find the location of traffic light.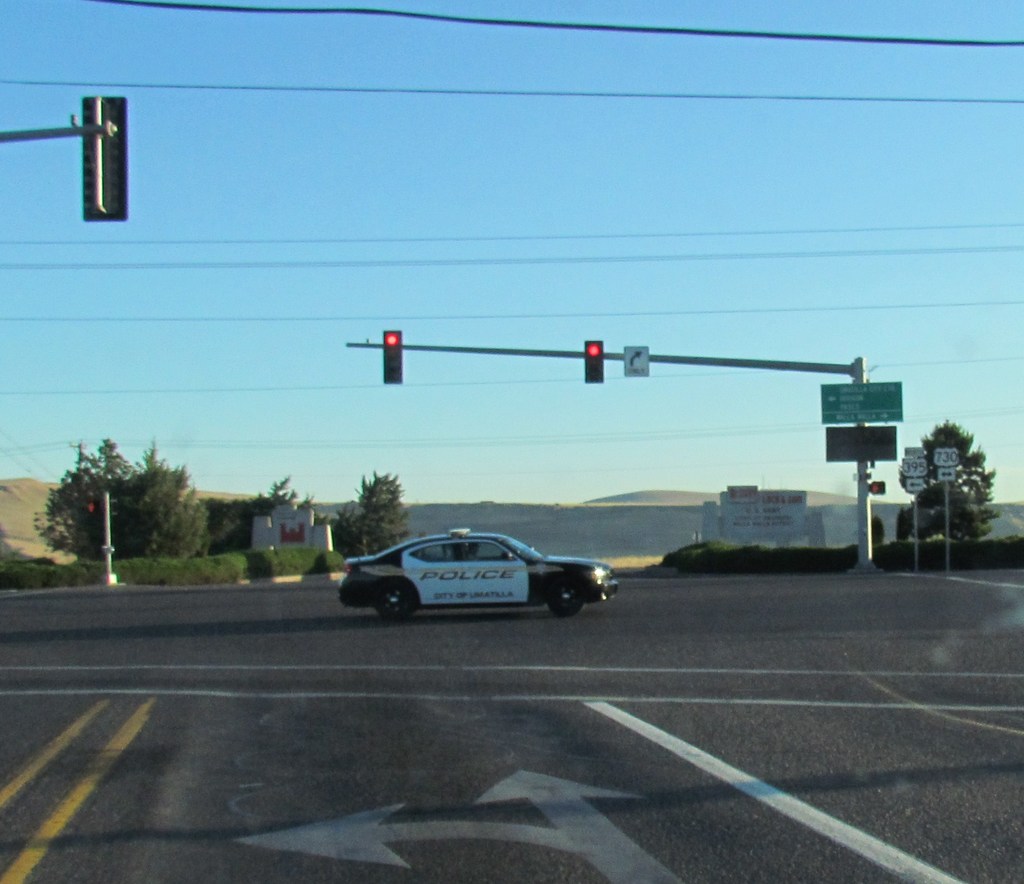
Location: [left=84, top=501, right=96, bottom=513].
